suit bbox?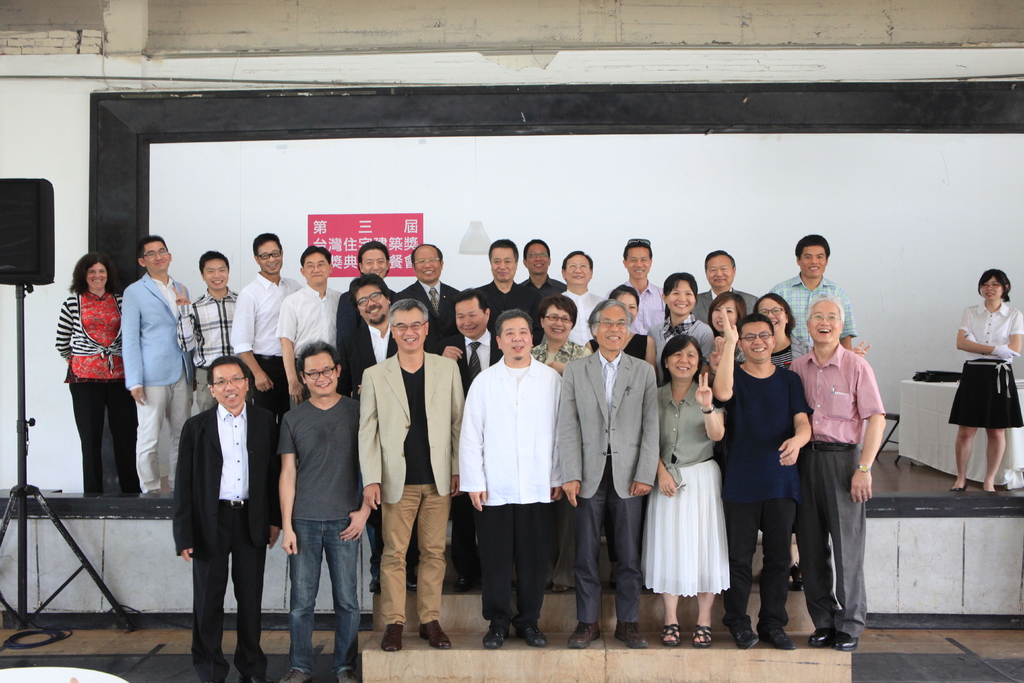
region(691, 286, 760, 333)
